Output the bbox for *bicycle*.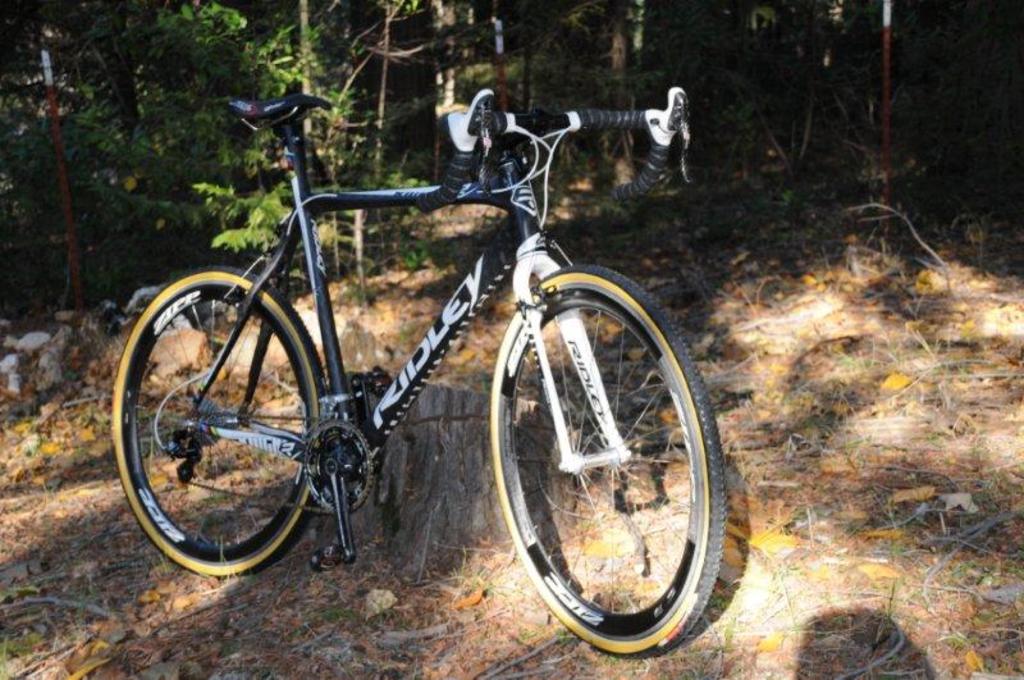
133, 47, 707, 626.
